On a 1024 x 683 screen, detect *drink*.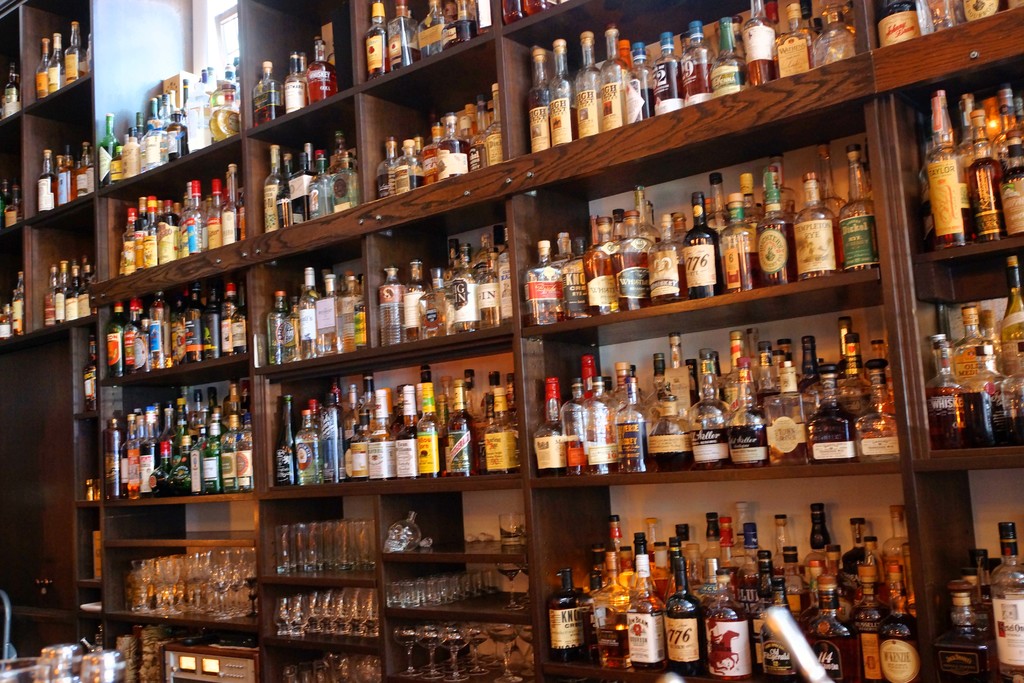
detection(684, 558, 700, 595).
